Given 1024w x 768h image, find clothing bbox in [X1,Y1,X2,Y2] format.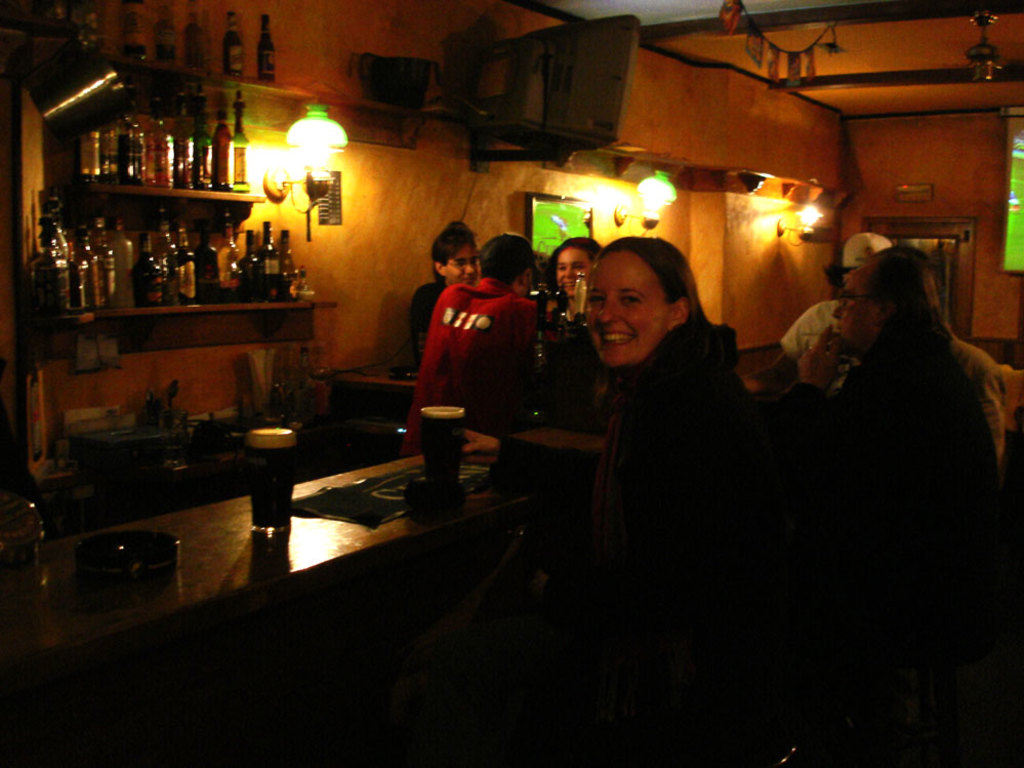
[401,278,447,374].
